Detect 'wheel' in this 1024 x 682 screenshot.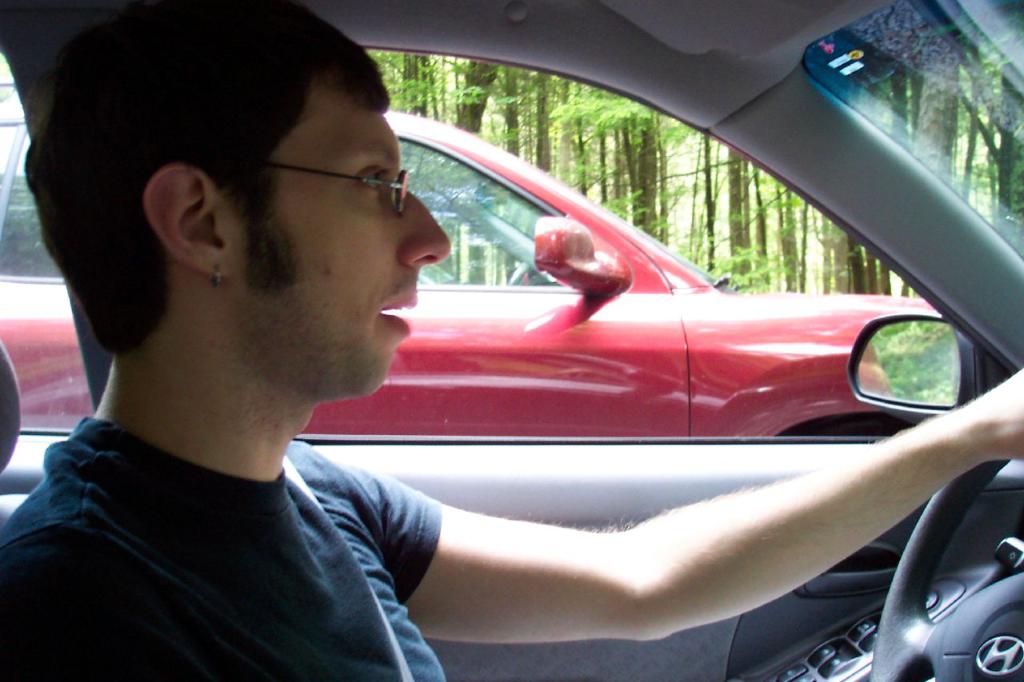
Detection: l=869, t=491, r=1010, b=681.
